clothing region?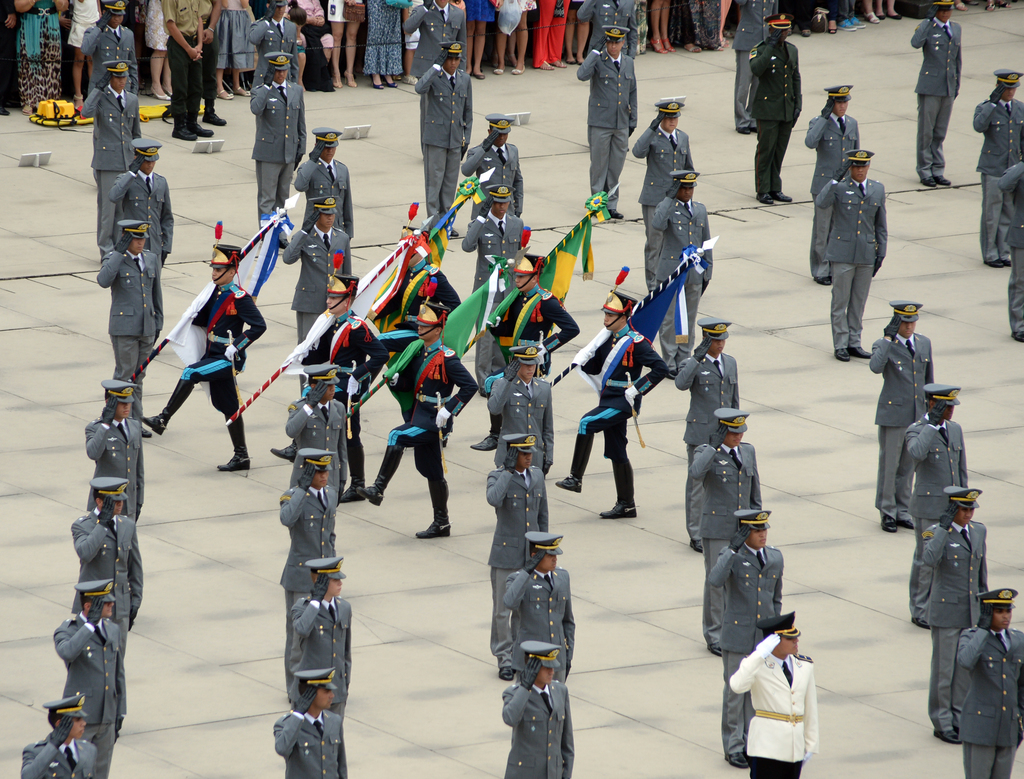
locate(403, 0, 418, 55)
